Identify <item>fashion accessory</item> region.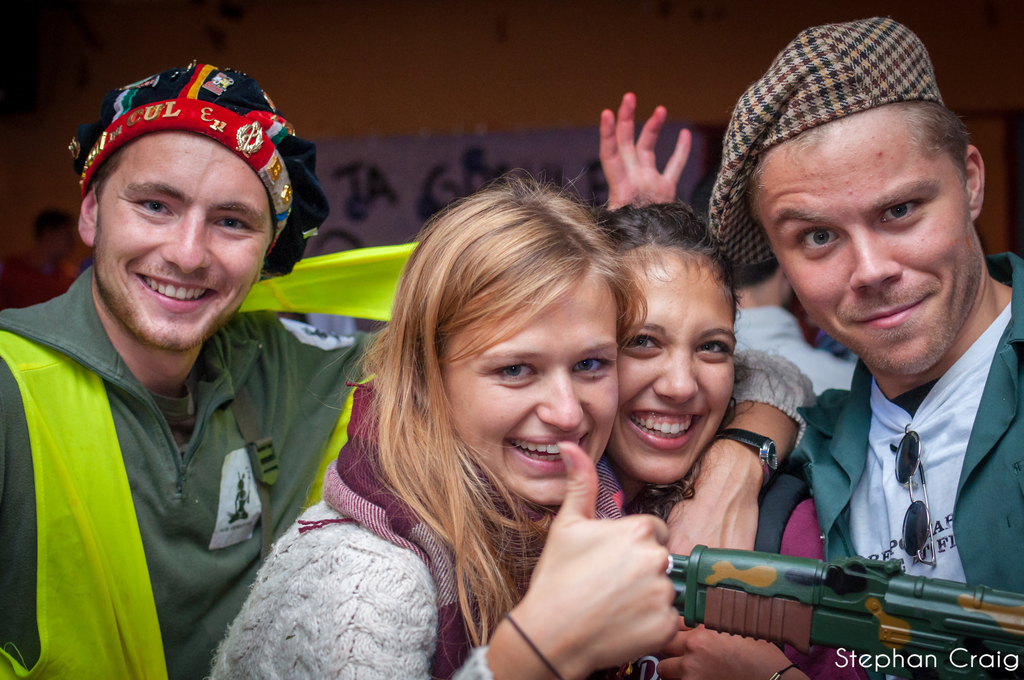
Region: <region>717, 429, 780, 485</region>.
